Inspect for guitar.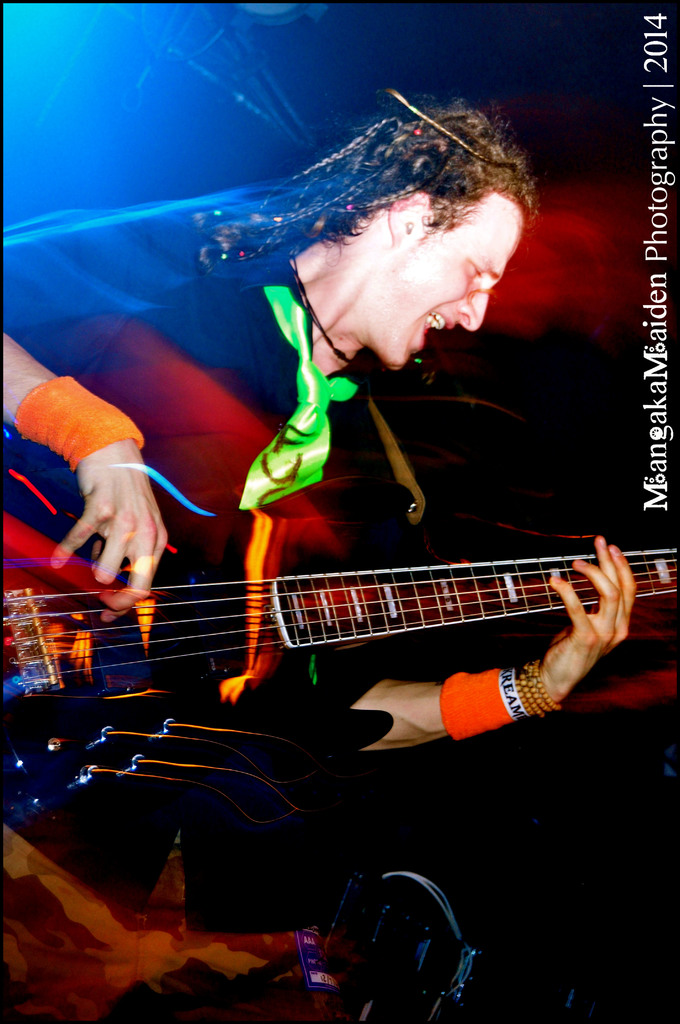
Inspection: 0/522/679/834.
